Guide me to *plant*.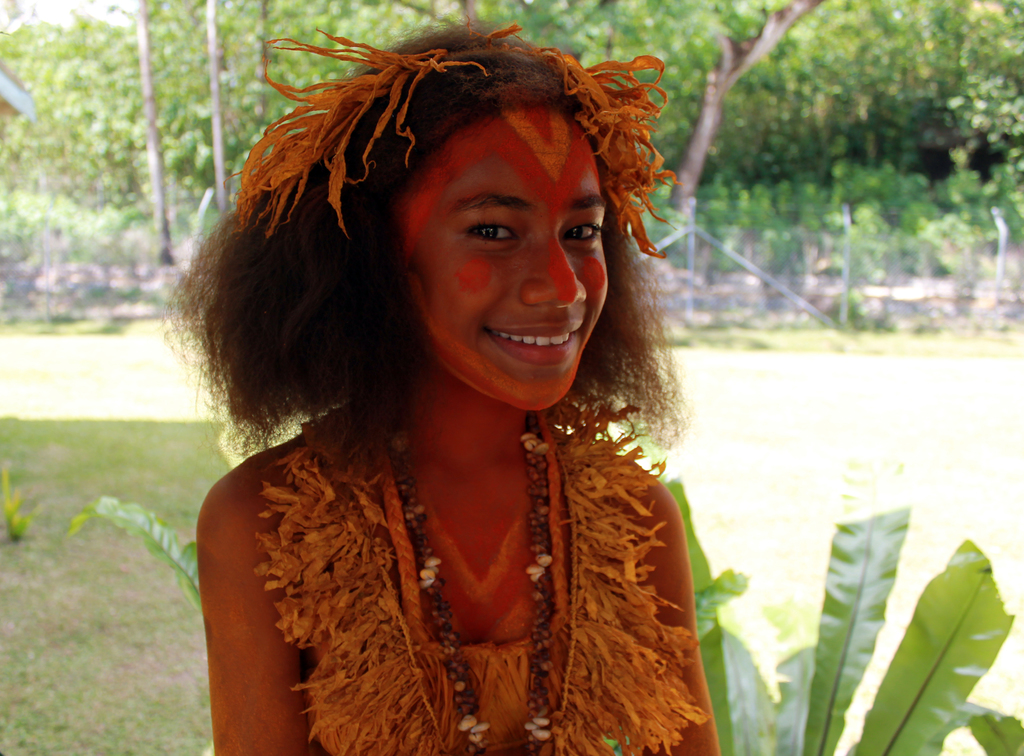
Guidance: select_region(0, 414, 229, 755).
